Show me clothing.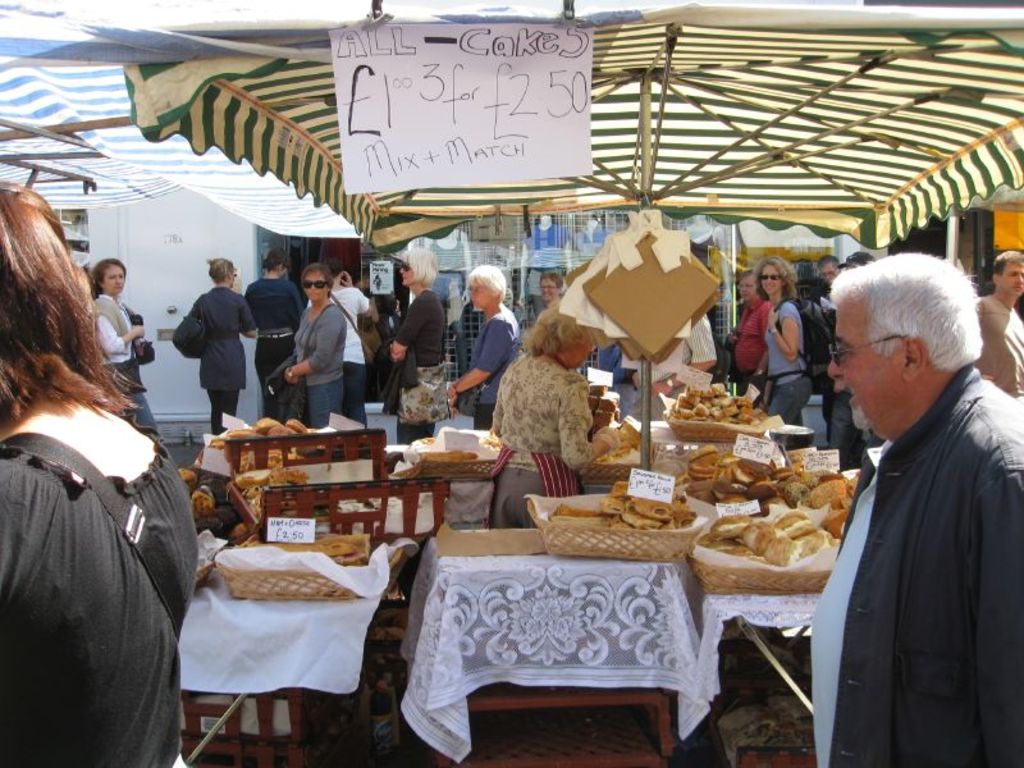
clothing is here: rect(760, 296, 812, 449).
